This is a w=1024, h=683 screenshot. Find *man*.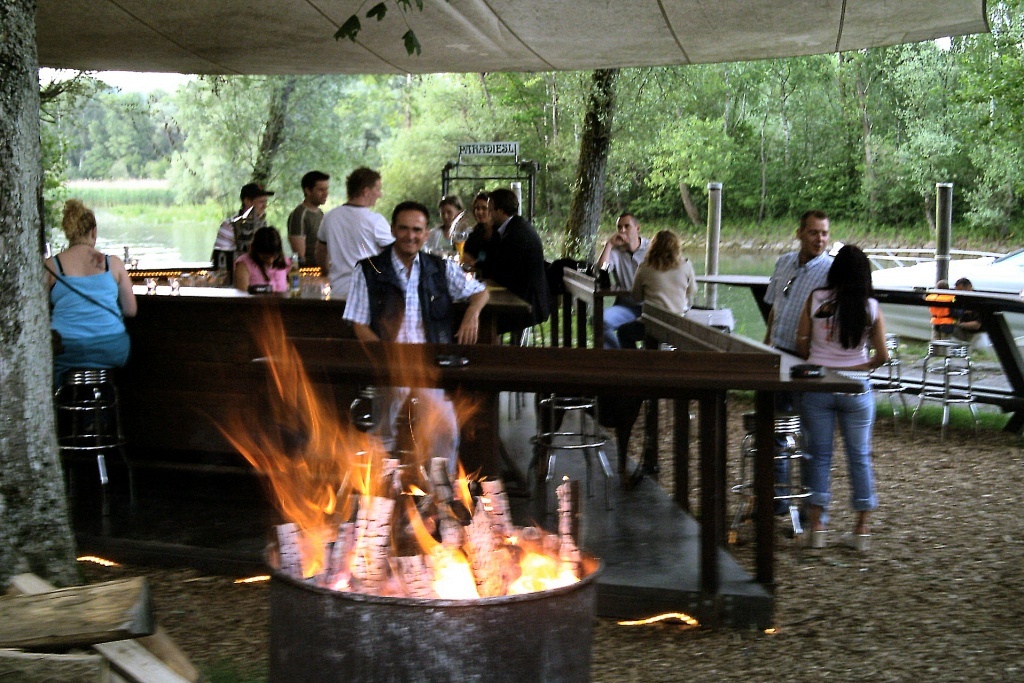
Bounding box: Rect(763, 210, 832, 521).
